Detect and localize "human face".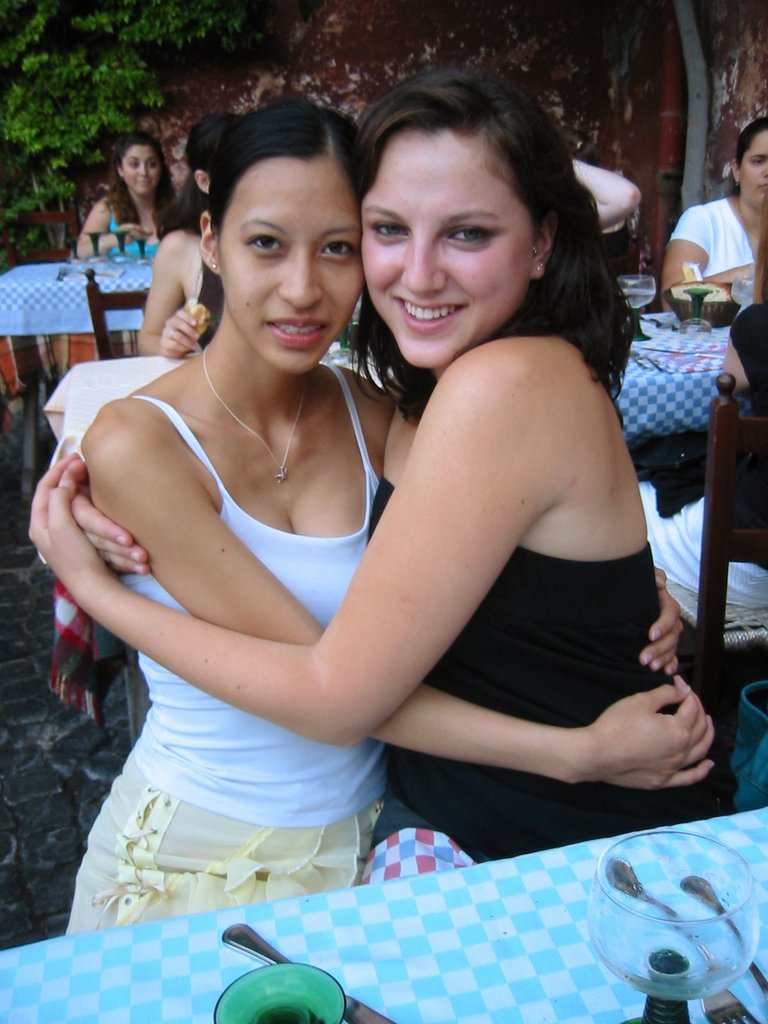
Localized at left=126, top=146, right=159, bottom=196.
